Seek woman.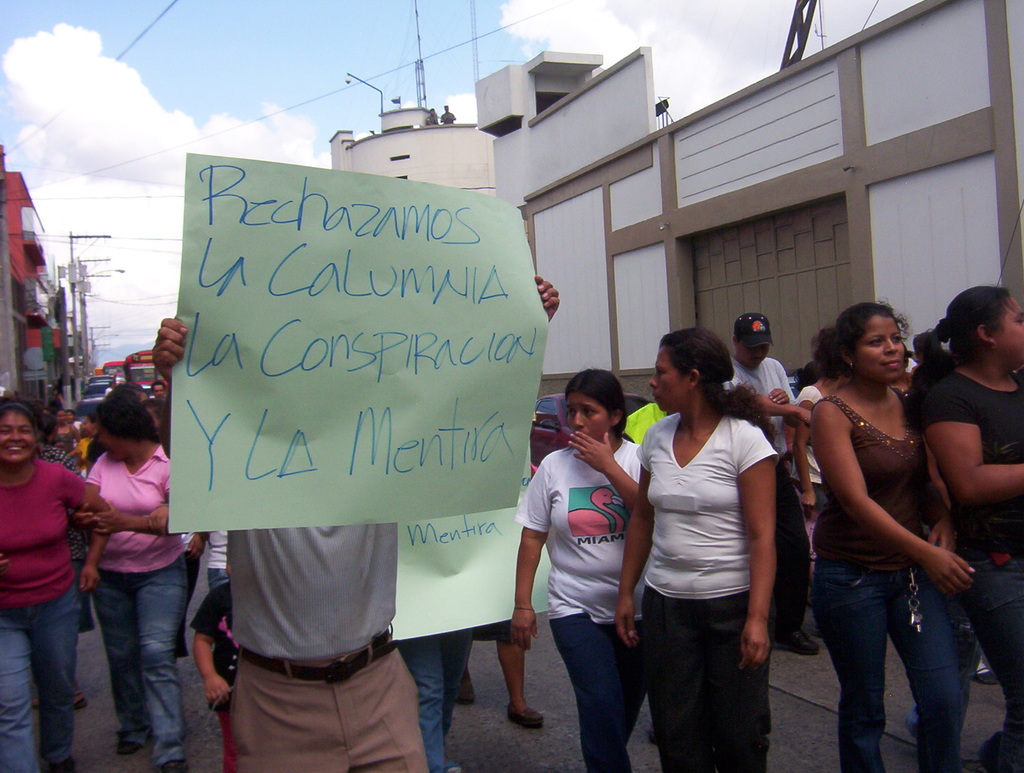
[left=85, top=393, right=196, bottom=771].
